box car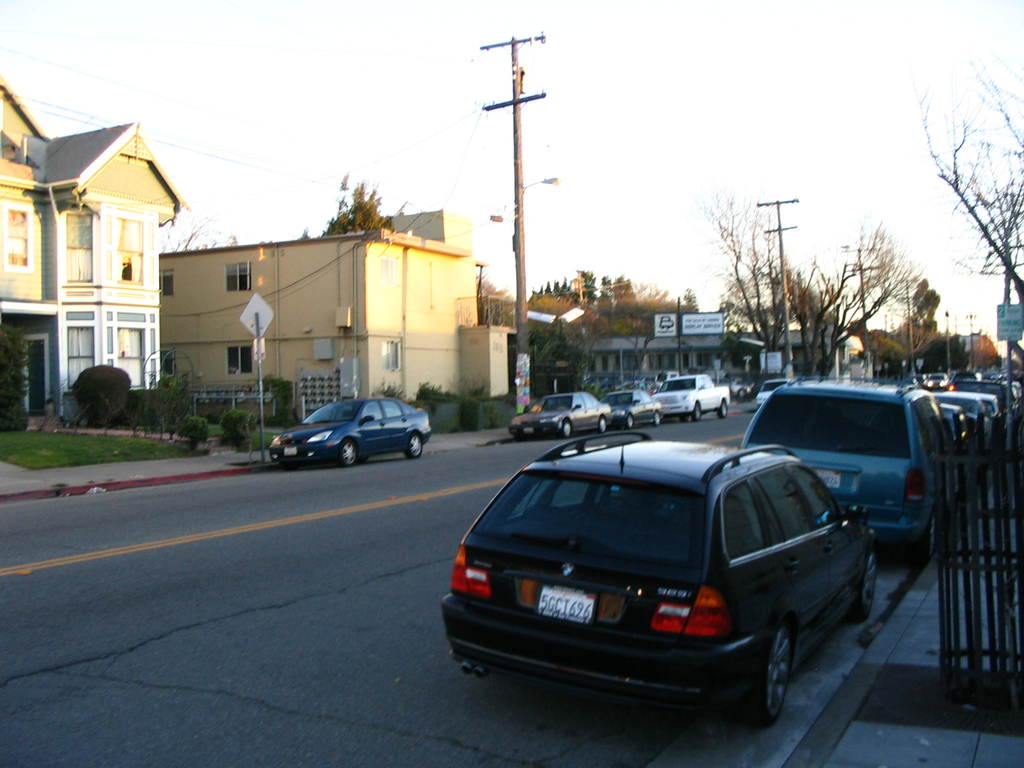
region(442, 431, 877, 728)
